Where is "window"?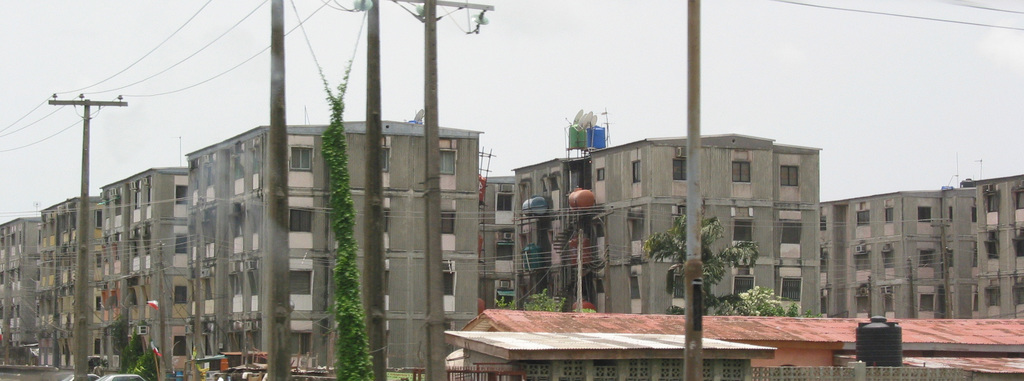
<box>884,207,894,224</box>.
